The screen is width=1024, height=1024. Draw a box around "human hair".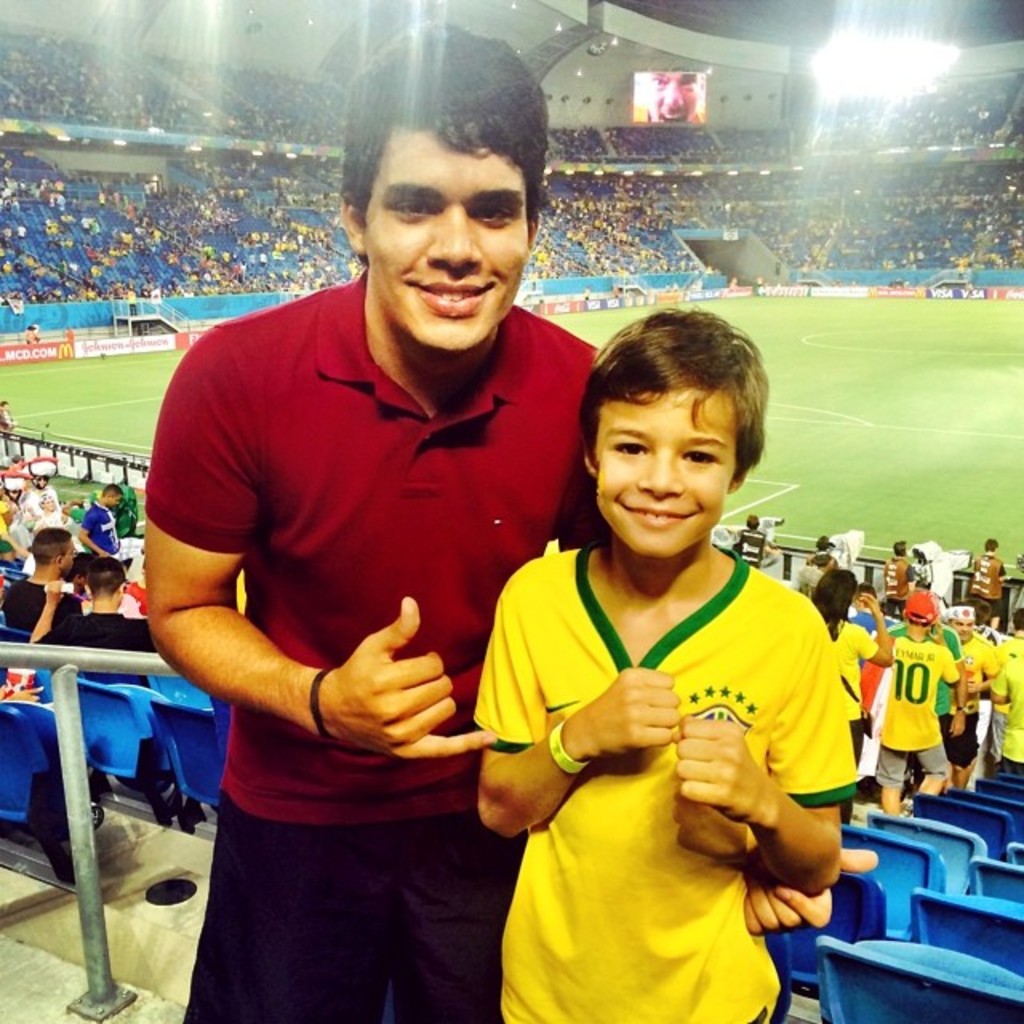
<region>822, 546, 827, 557</region>.
